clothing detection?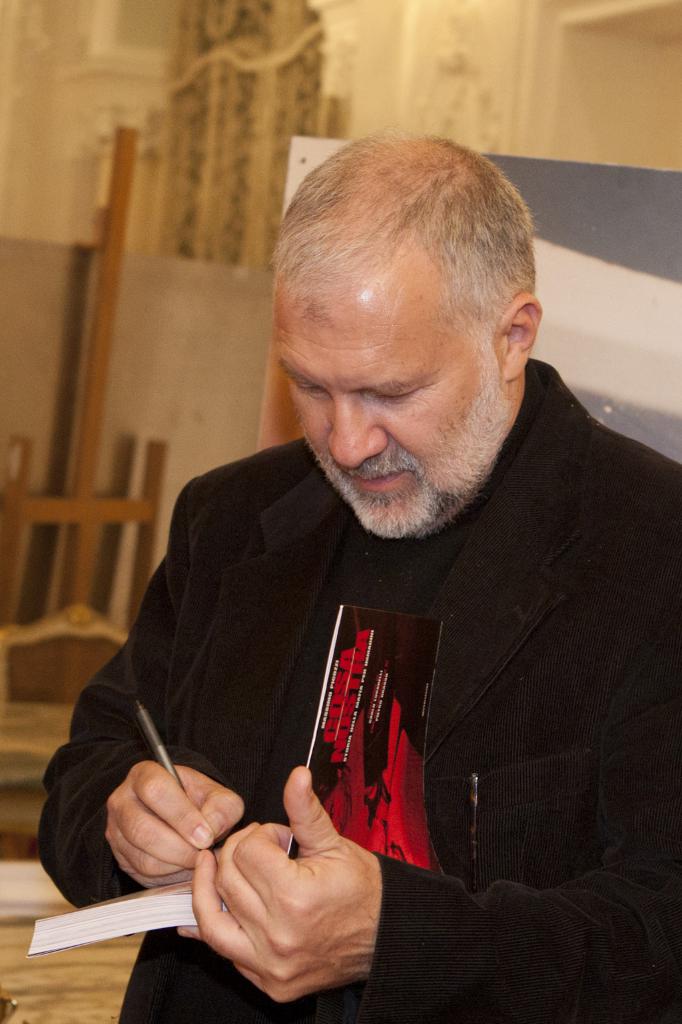
(x1=85, y1=326, x2=650, y2=987)
